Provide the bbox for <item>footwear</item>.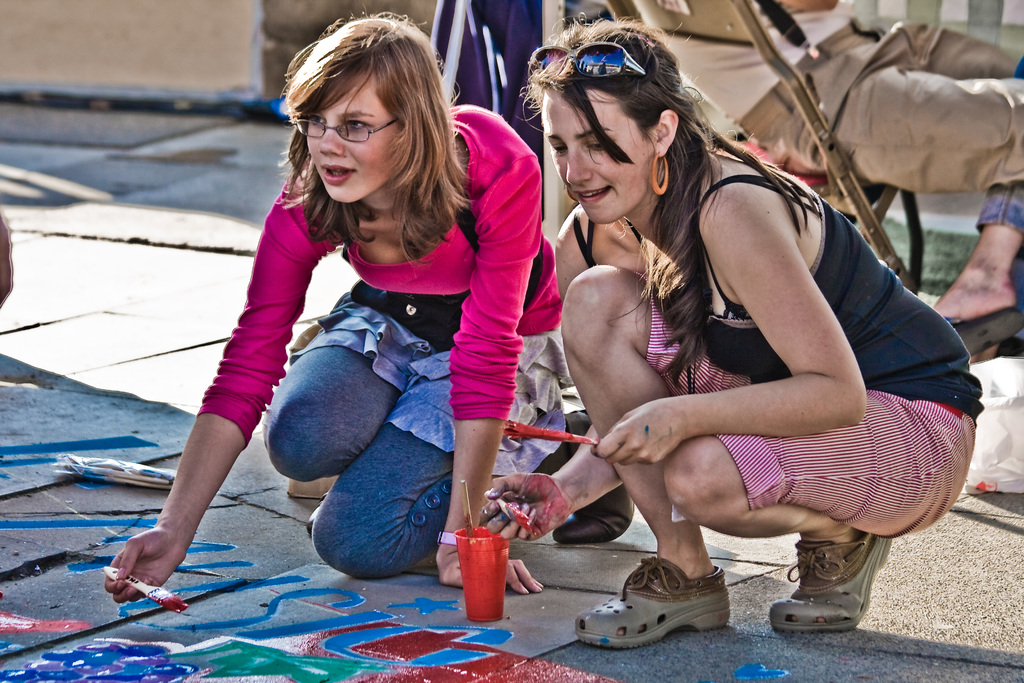
rect(765, 527, 904, 632).
